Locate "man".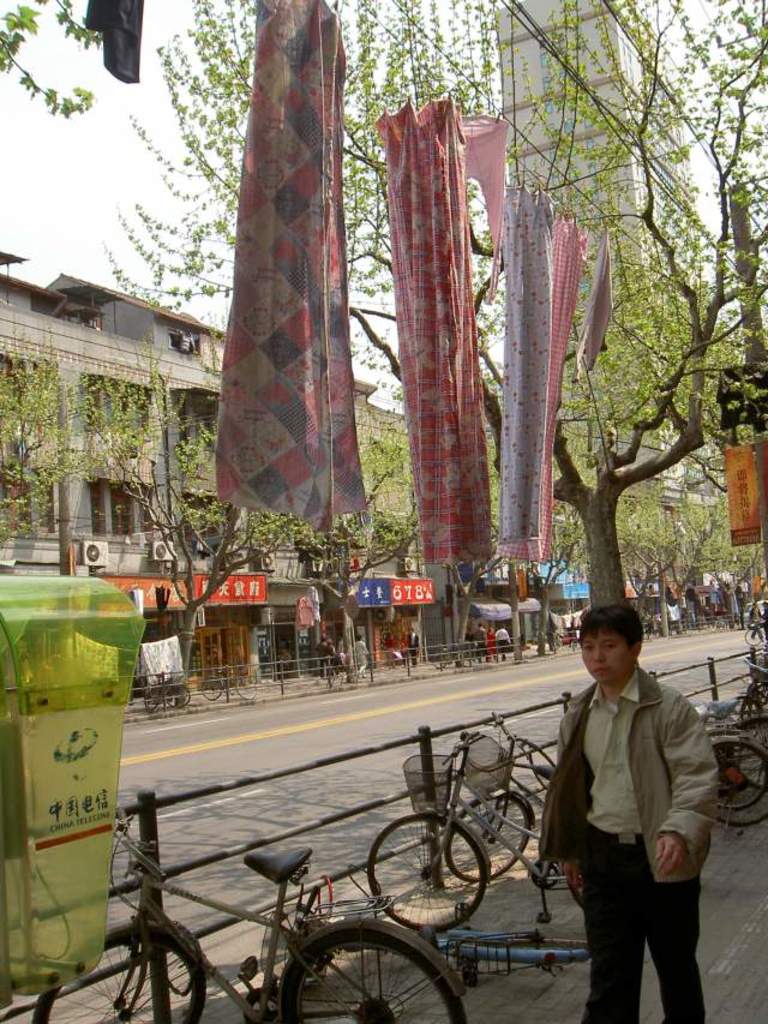
Bounding box: l=546, t=676, r=727, b=1013.
